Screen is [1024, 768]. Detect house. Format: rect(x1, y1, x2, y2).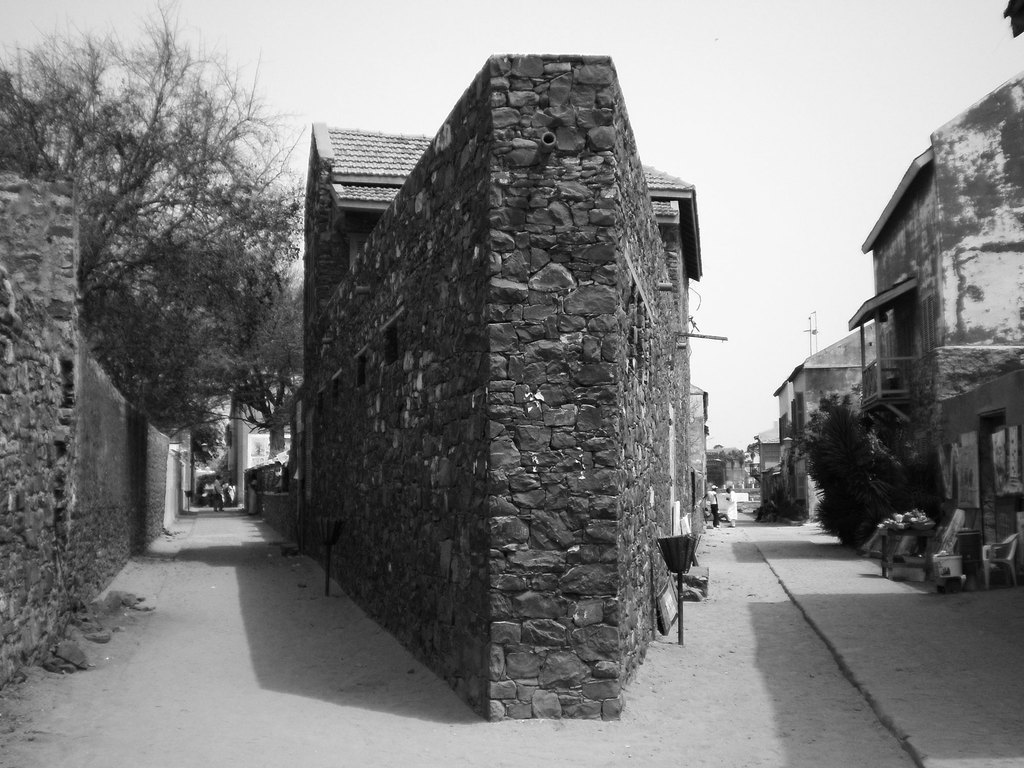
rect(751, 419, 793, 497).
